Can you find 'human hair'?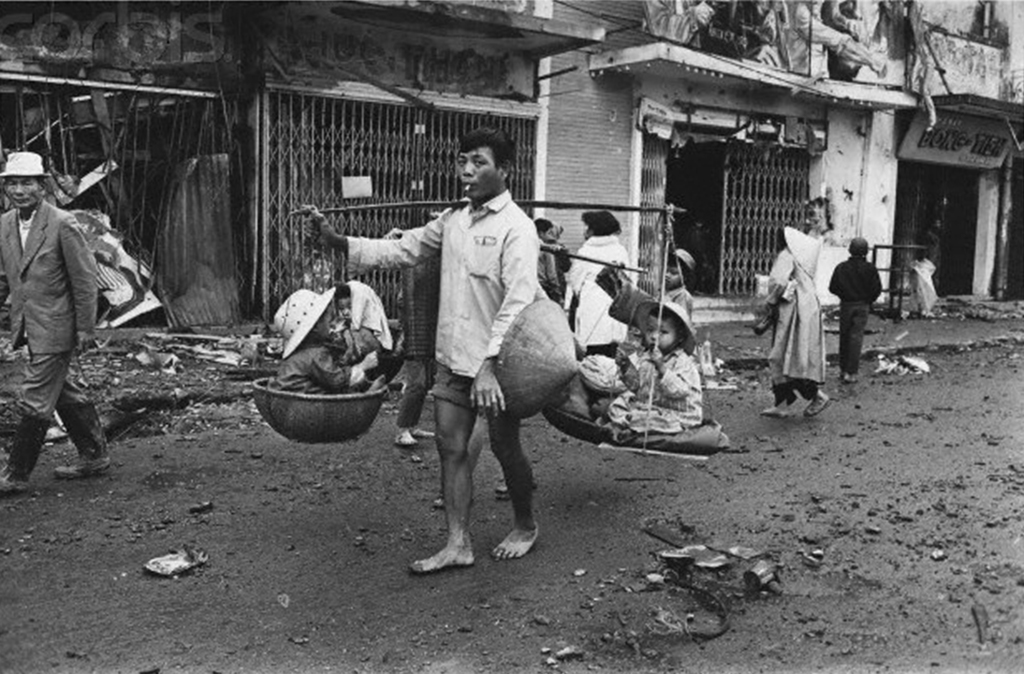
Yes, bounding box: box=[35, 176, 51, 188].
